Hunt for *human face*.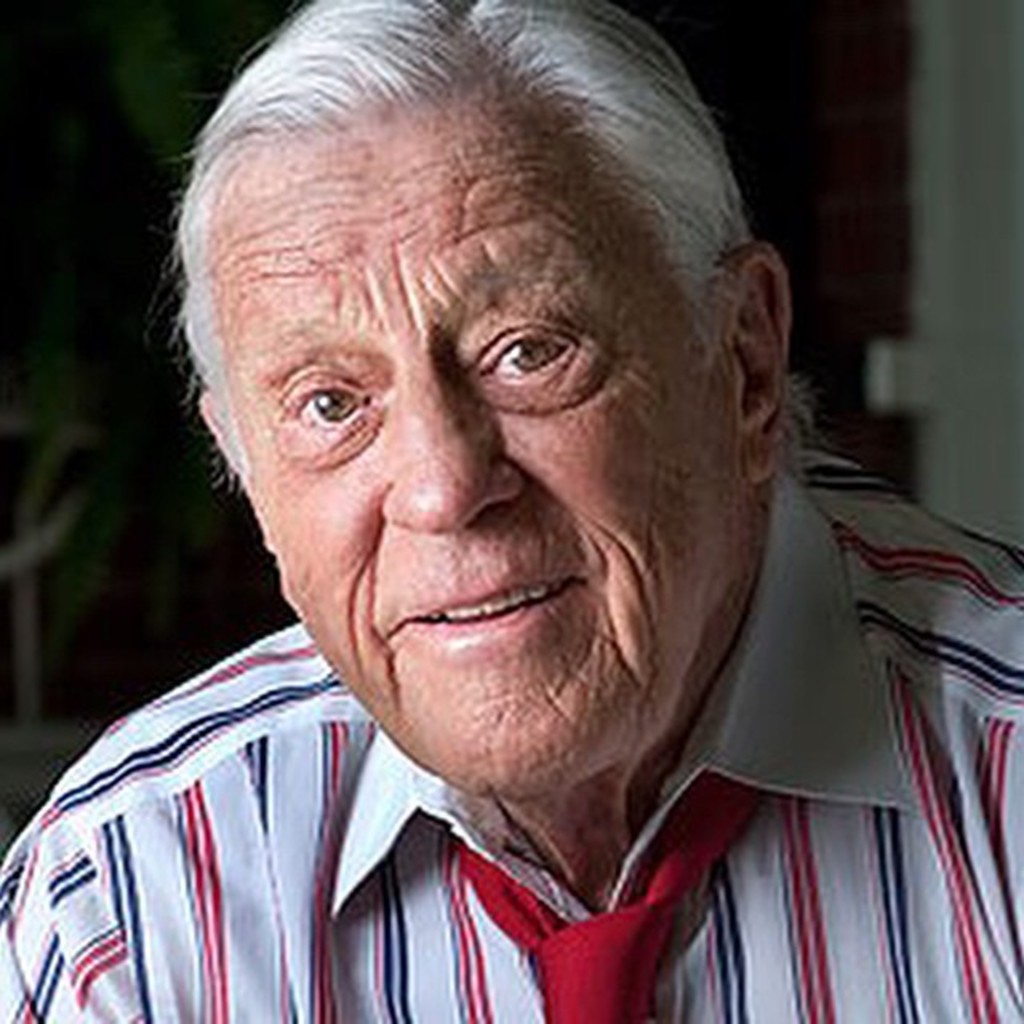
Hunted down at (x1=208, y1=85, x2=771, y2=787).
